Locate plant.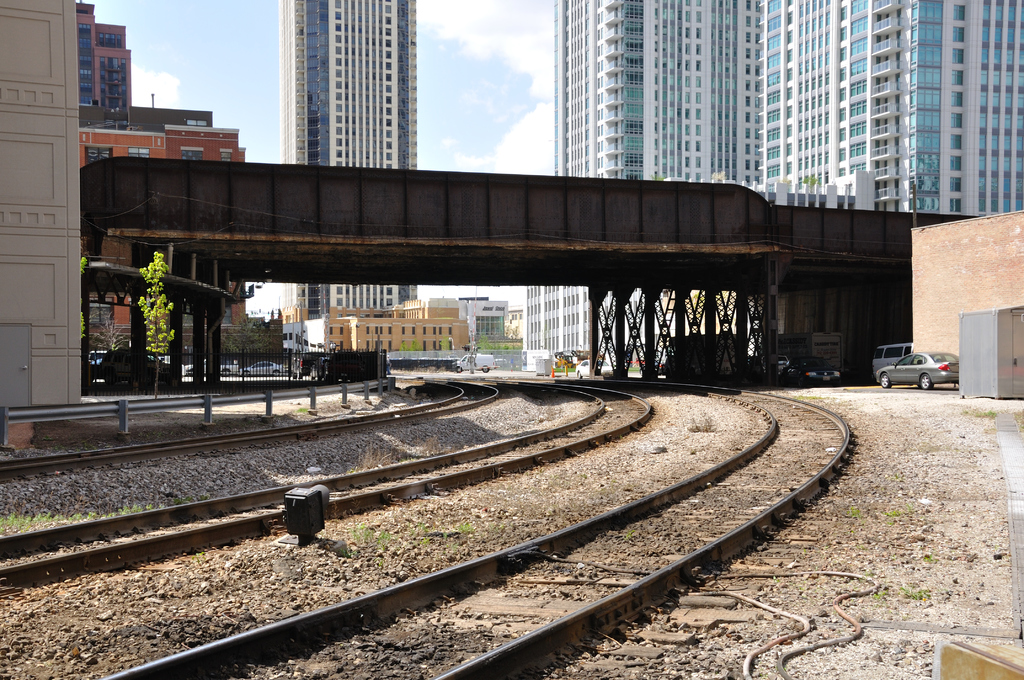
Bounding box: 874,588,884,598.
